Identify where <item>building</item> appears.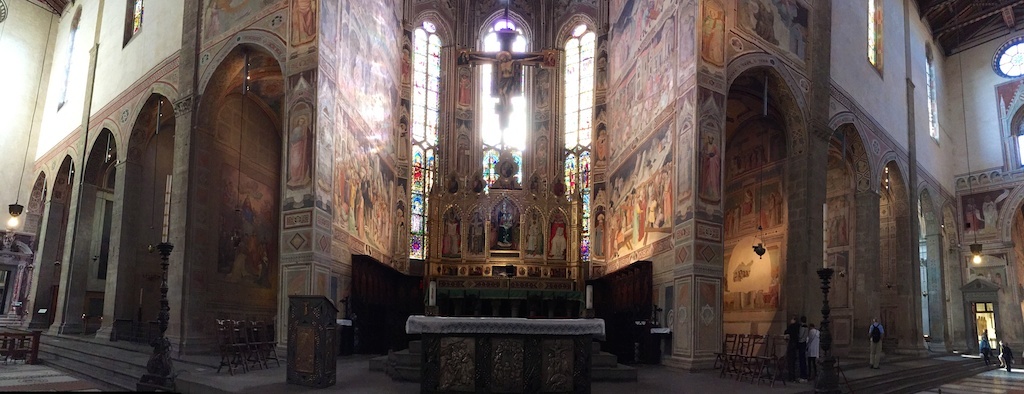
Appears at 0,0,1023,393.
